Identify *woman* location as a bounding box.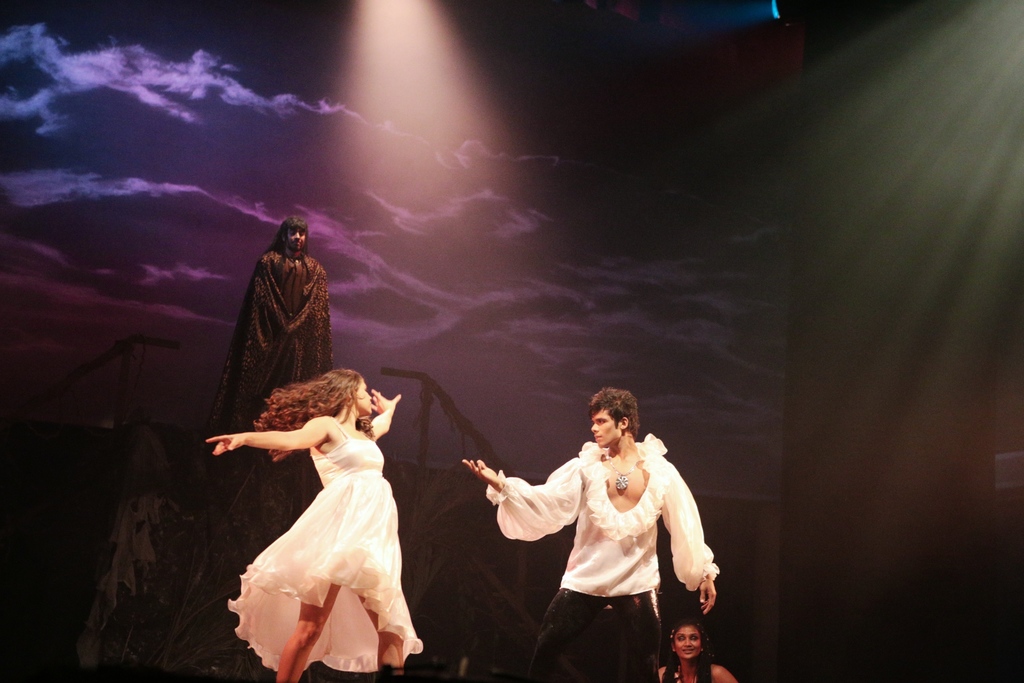
x1=211 y1=349 x2=424 y2=664.
